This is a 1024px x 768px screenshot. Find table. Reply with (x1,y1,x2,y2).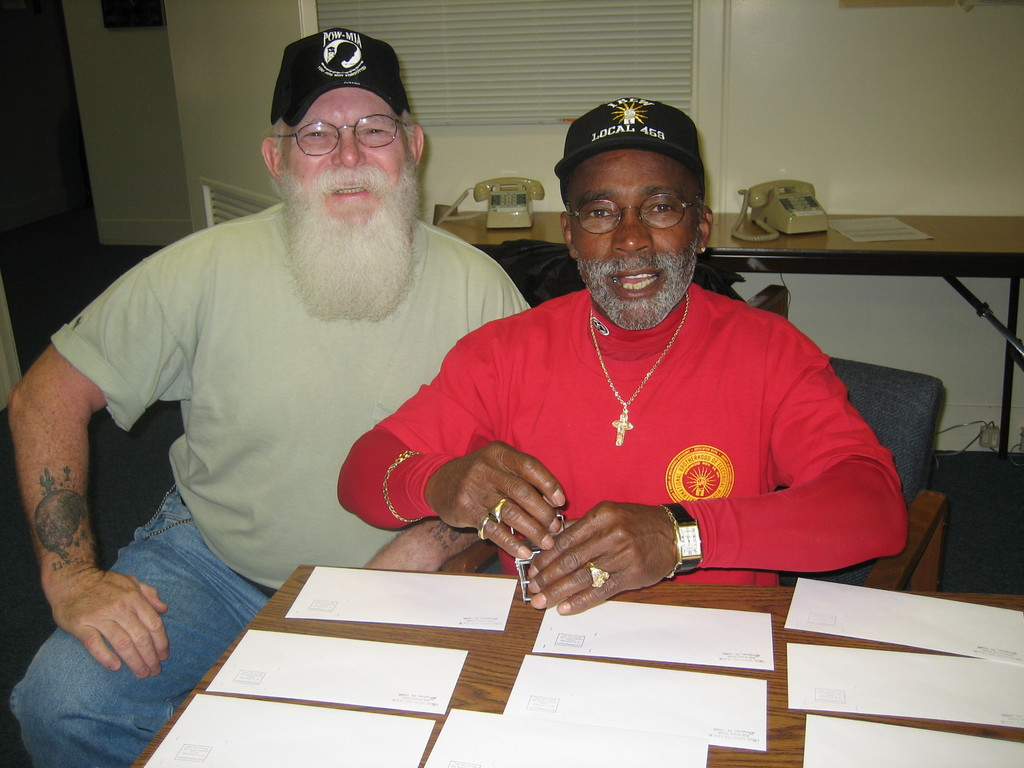
(424,183,1022,466).
